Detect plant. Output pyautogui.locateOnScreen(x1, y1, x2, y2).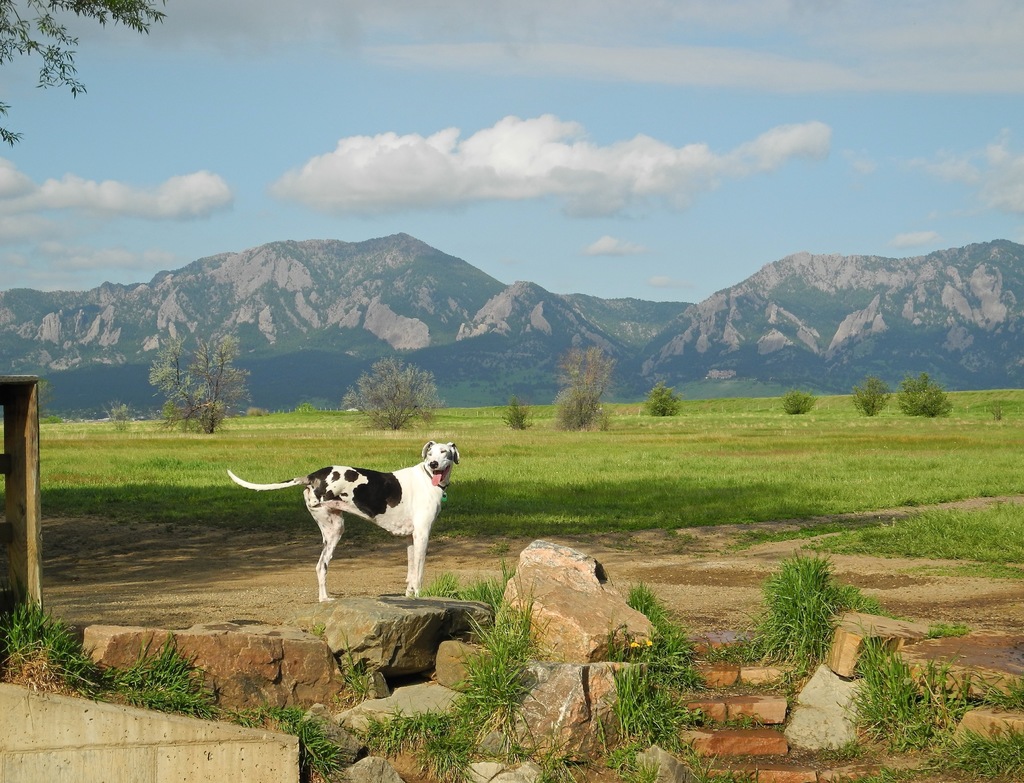
pyautogui.locateOnScreen(865, 640, 965, 764).
